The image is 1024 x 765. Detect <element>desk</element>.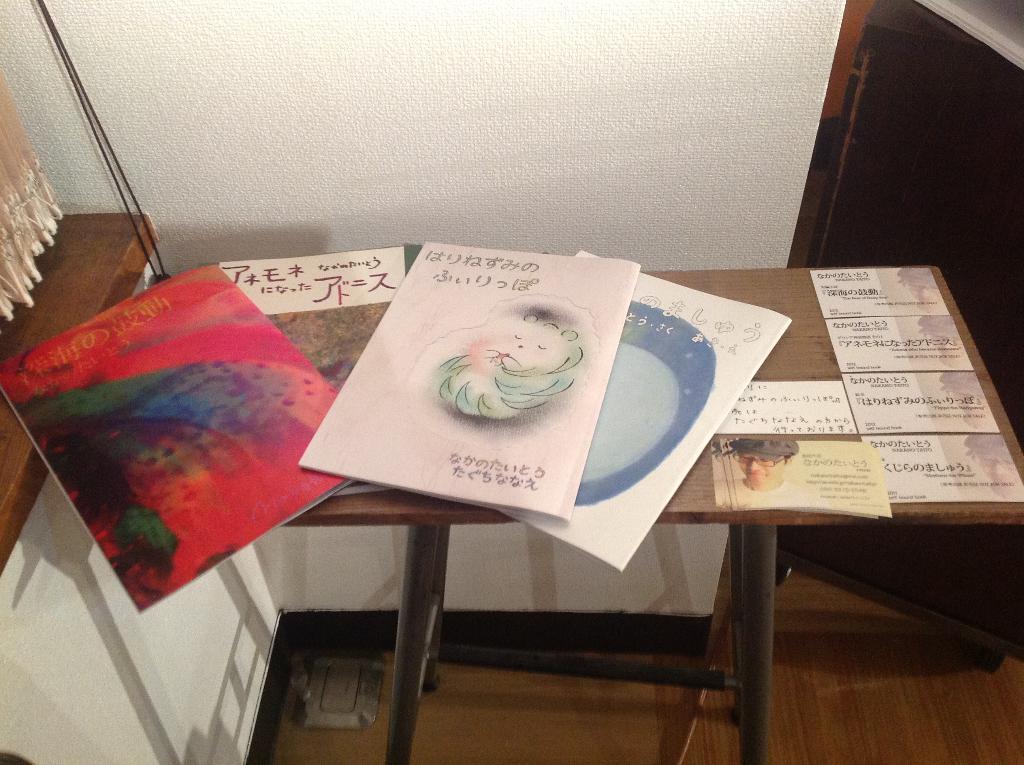
Detection: (274, 266, 1008, 764).
